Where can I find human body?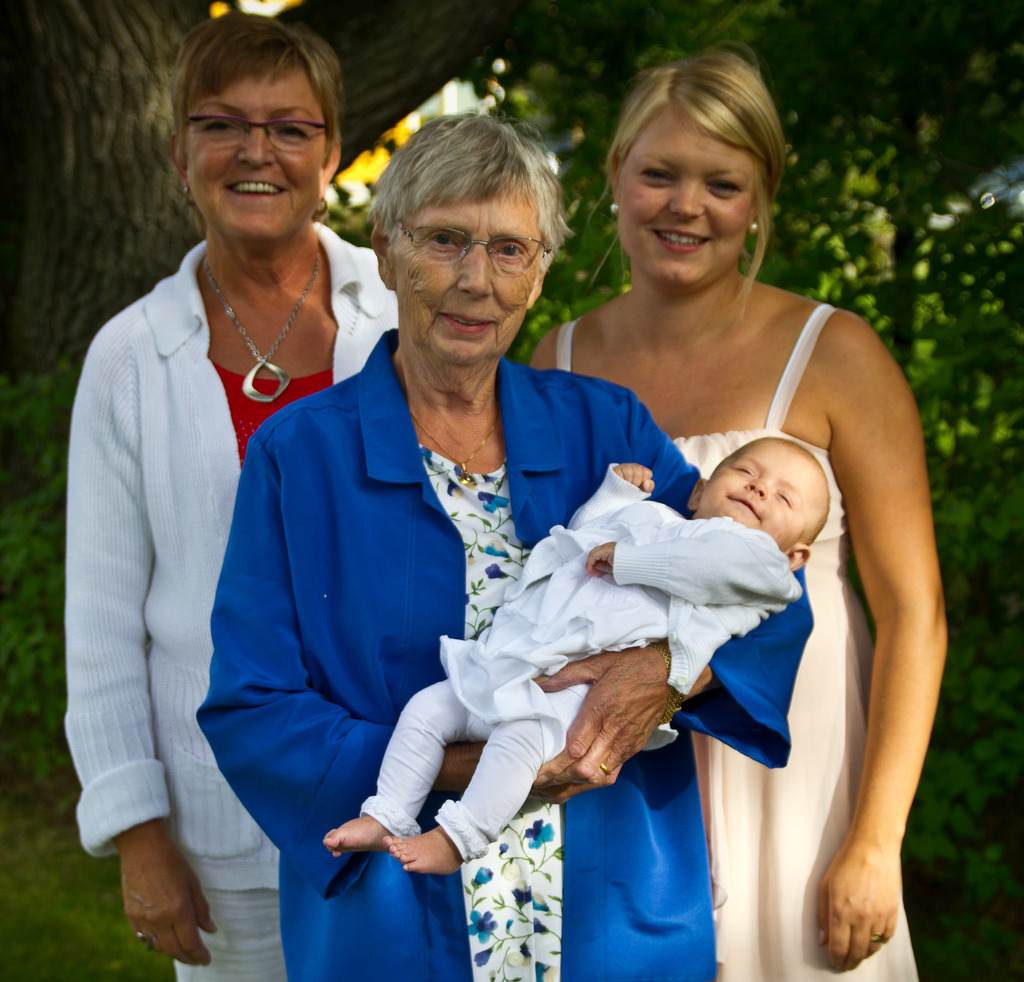
You can find it at 593 47 952 972.
